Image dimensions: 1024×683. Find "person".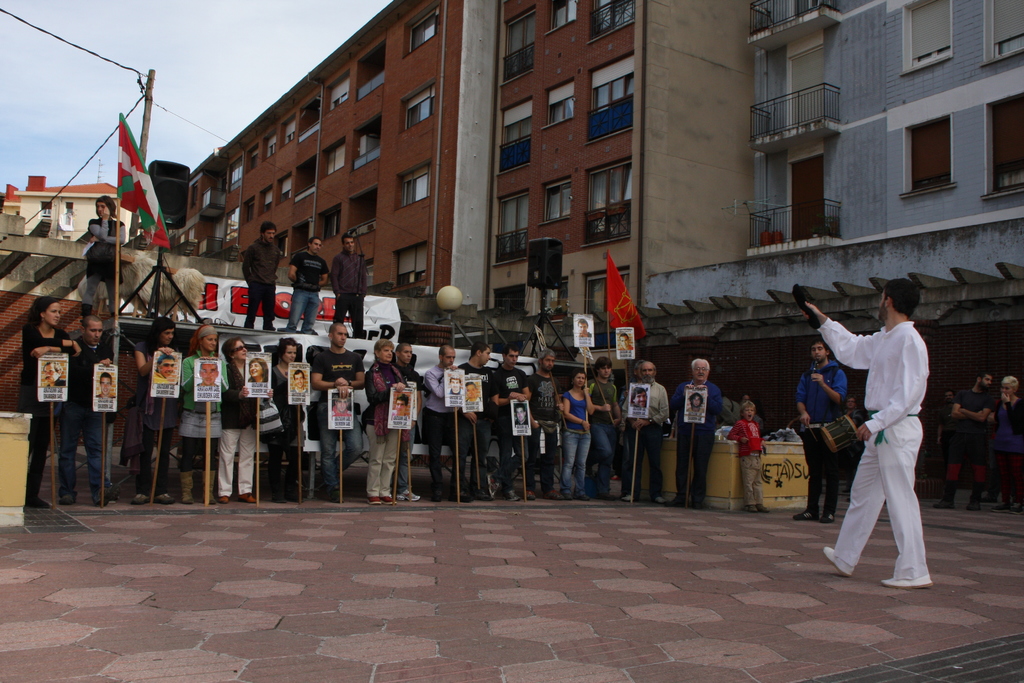
(x1=420, y1=345, x2=466, y2=504).
